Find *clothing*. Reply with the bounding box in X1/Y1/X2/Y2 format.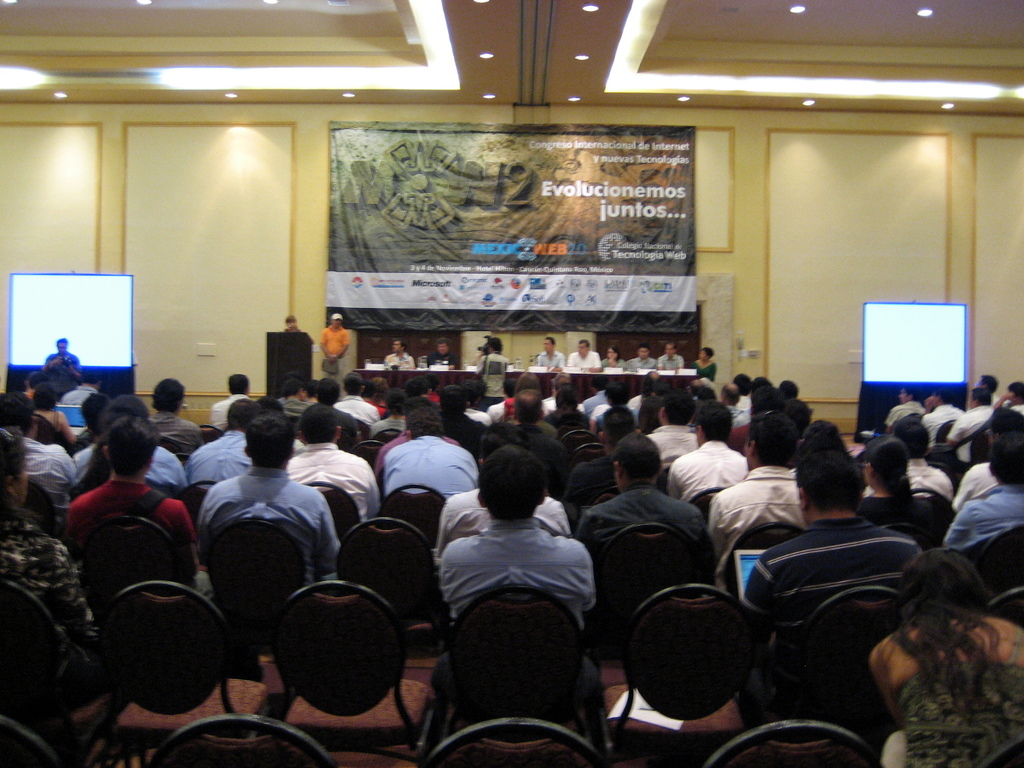
564/350/605/372.
